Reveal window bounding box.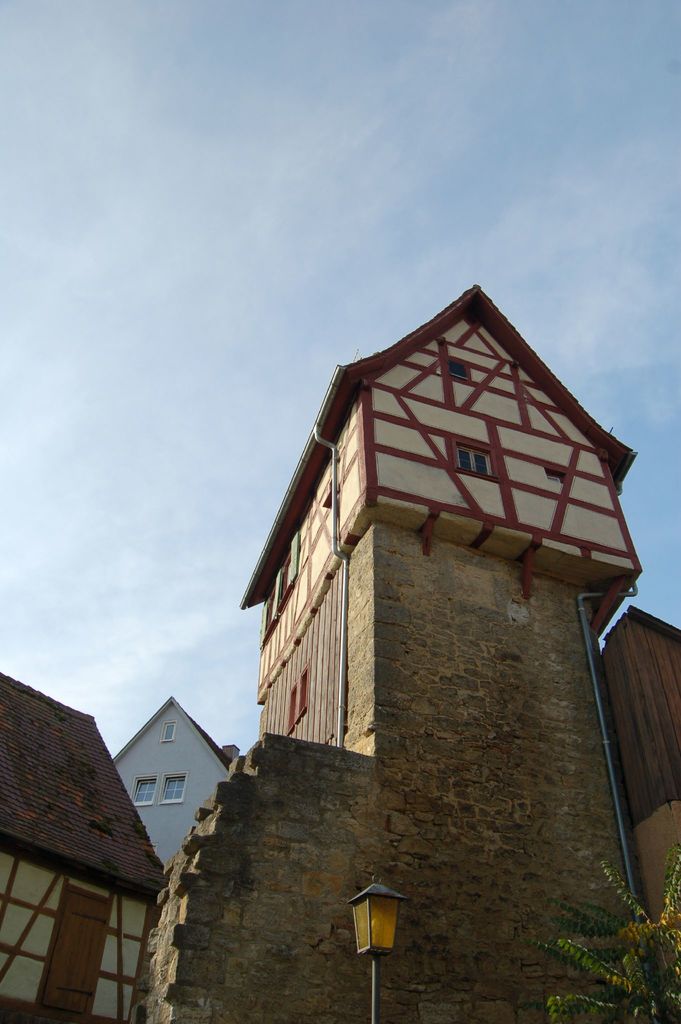
Revealed: [262,532,301,647].
